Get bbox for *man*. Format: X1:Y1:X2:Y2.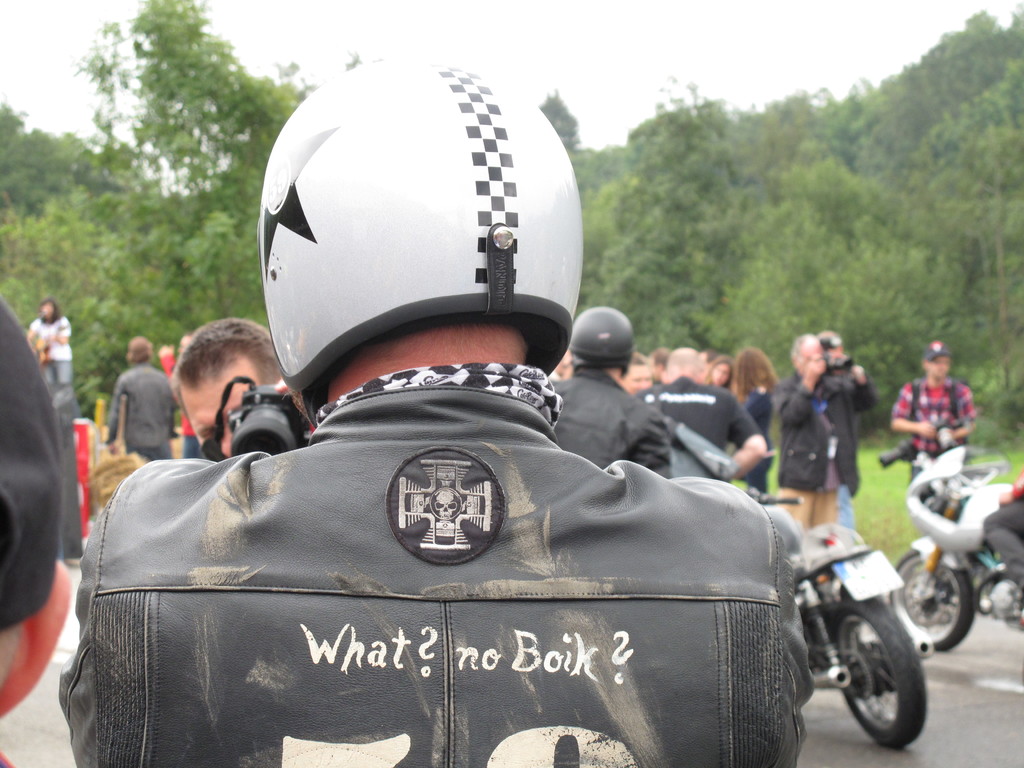
646:346:767:491.
